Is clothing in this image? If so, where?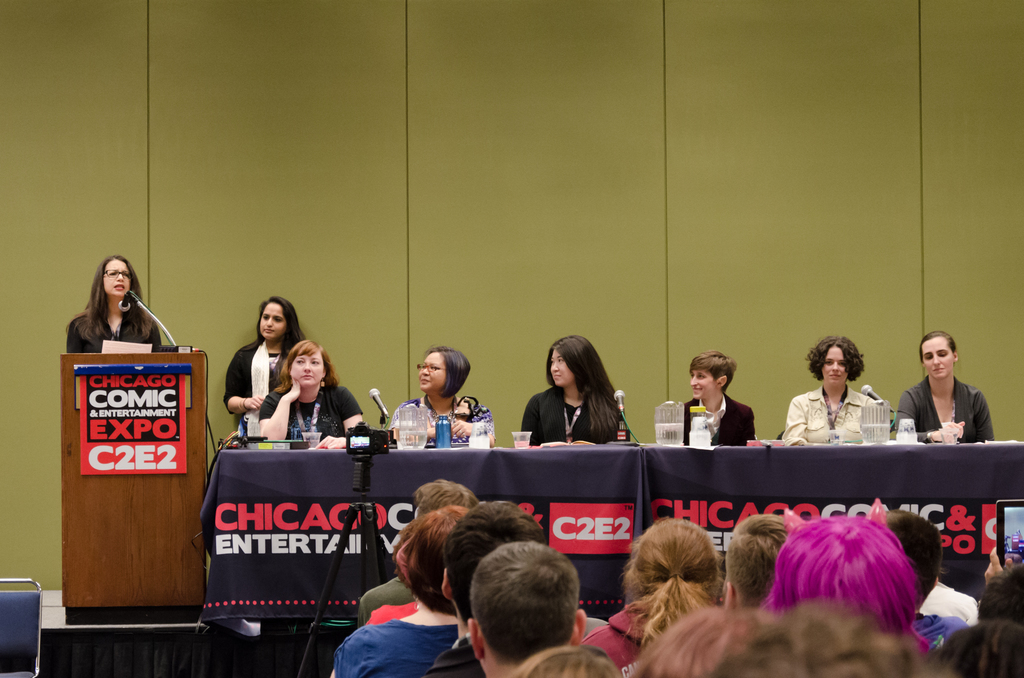
Yes, at bbox(516, 386, 618, 441).
